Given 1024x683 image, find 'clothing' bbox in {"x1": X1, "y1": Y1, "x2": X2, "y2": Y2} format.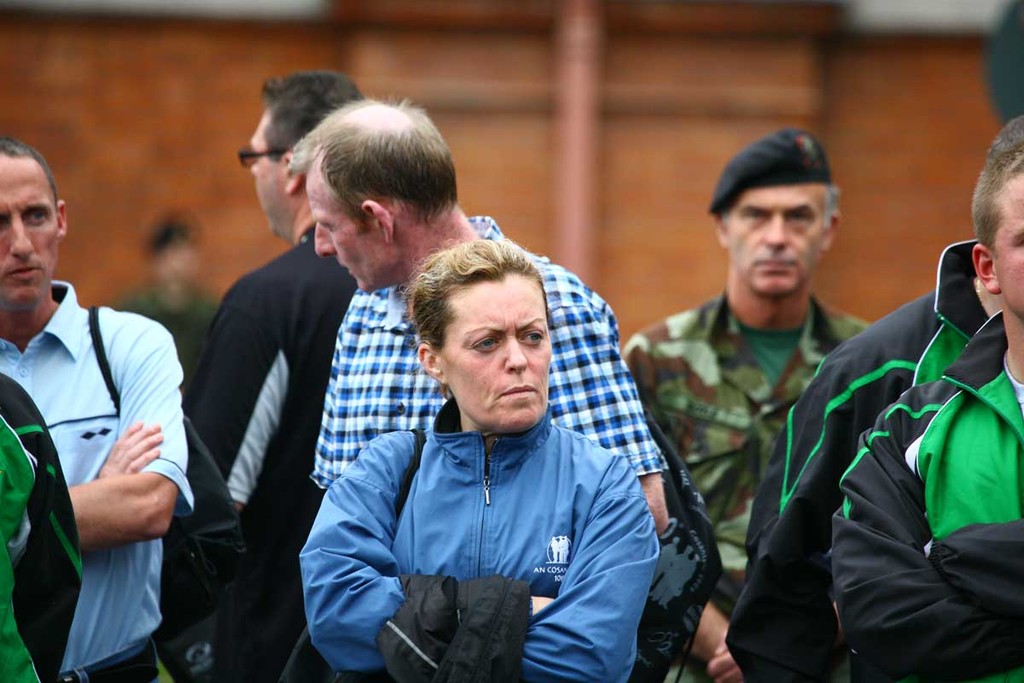
{"x1": 1, "y1": 373, "x2": 80, "y2": 682}.
